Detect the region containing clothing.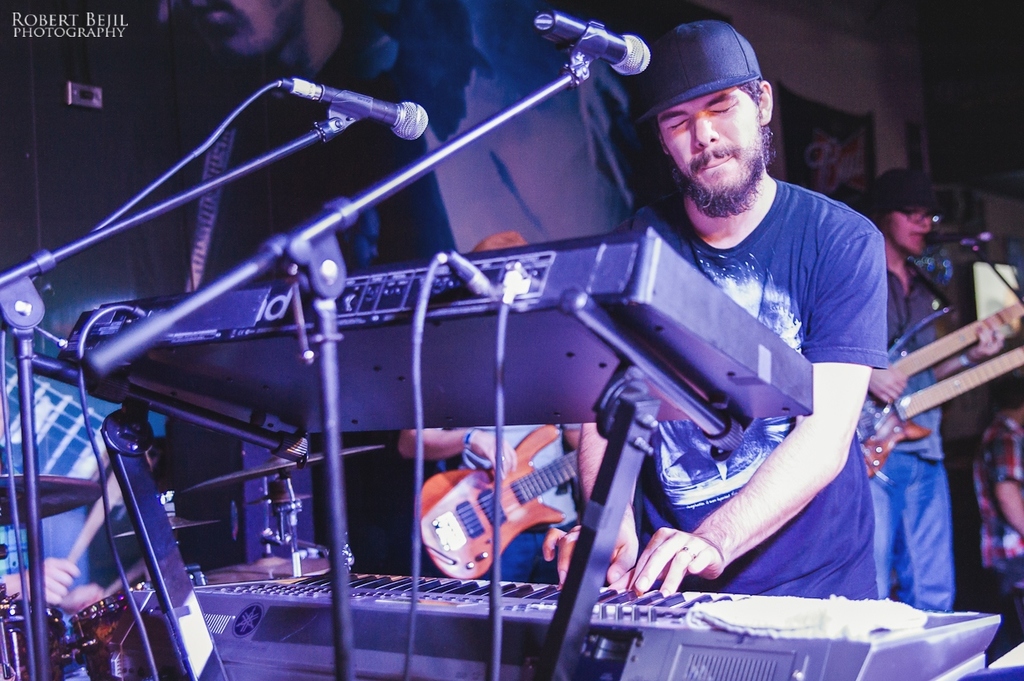
bbox=[971, 417, 1021, 639].
